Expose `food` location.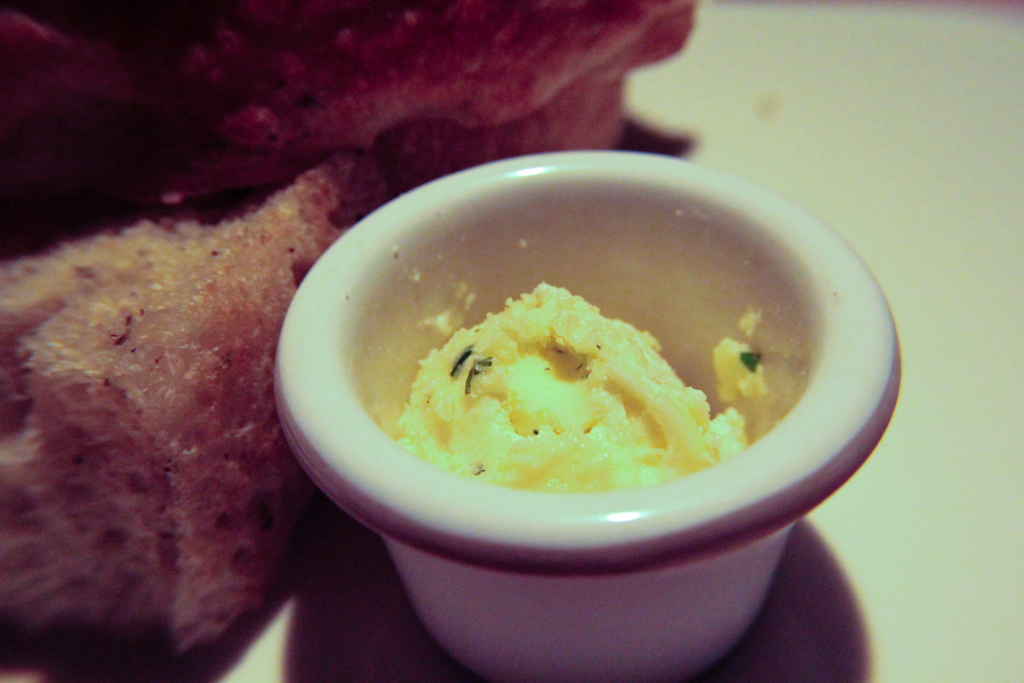
Exposed at pyautogui.locateOnScreen(344, 210, 876, 496).
